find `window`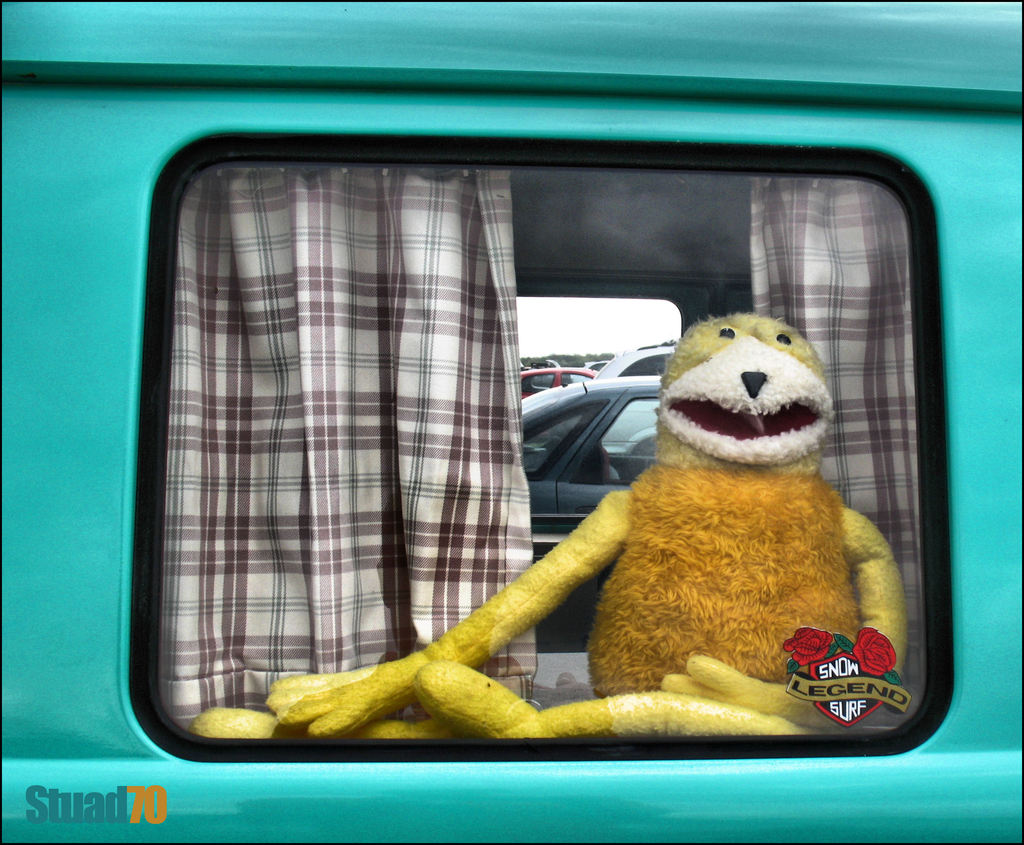
(x1=567, y1=391, x2=659, y2=489)
